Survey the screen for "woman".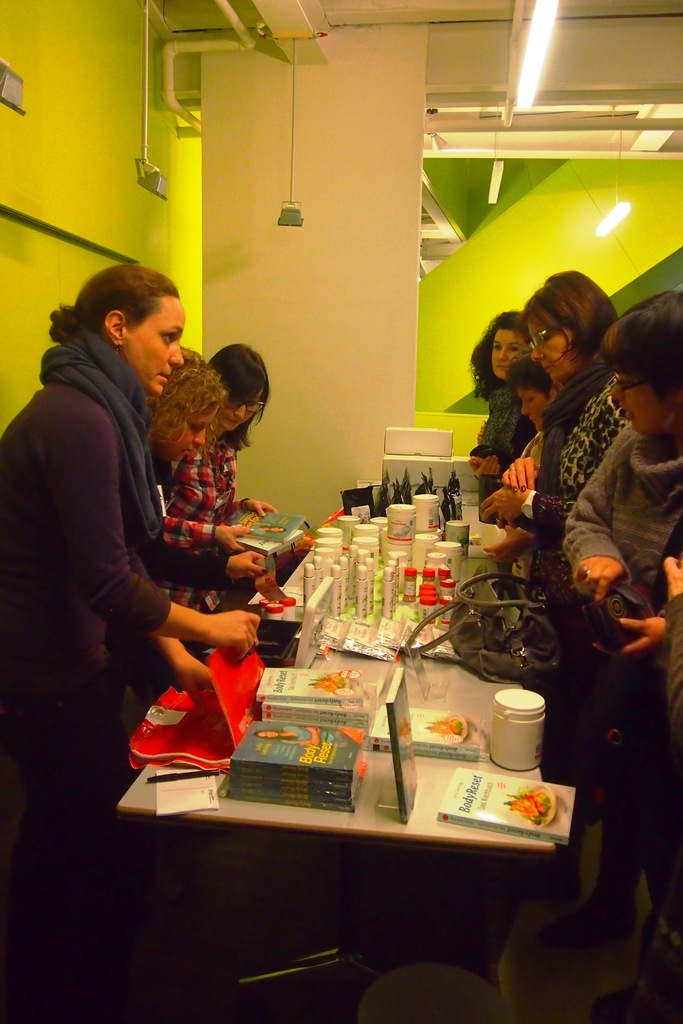
Survey found: 508, 352, 566, 464.
